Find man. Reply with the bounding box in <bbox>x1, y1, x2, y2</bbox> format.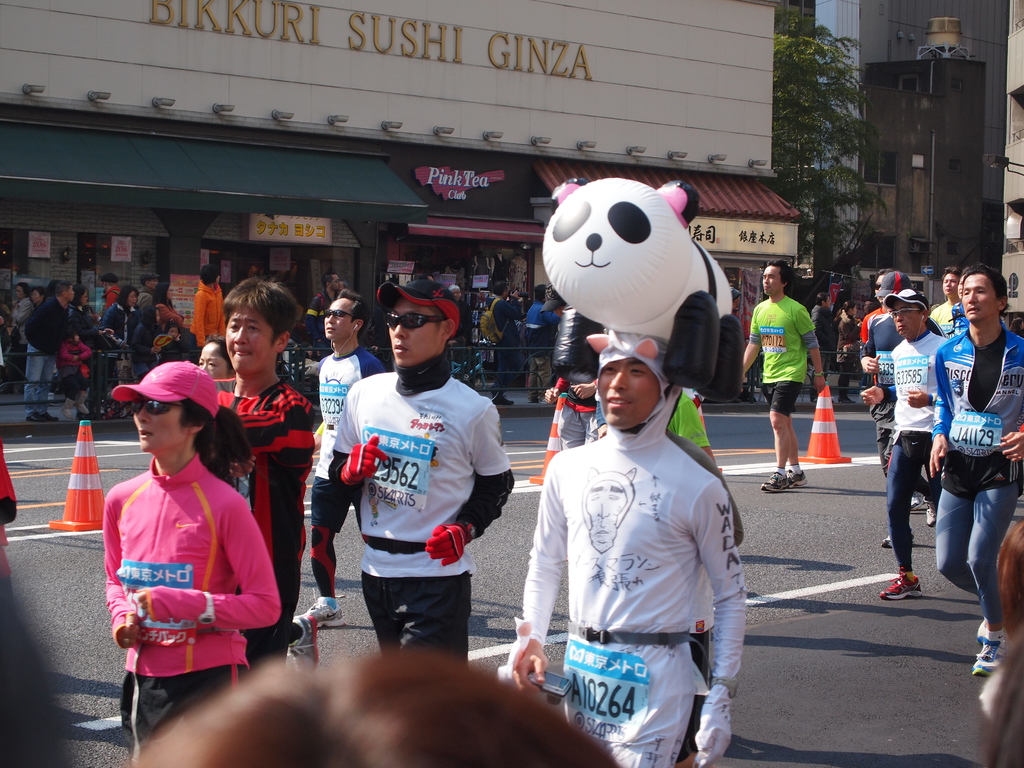
<bbox>924, 266, 963, 338</bbox>.
